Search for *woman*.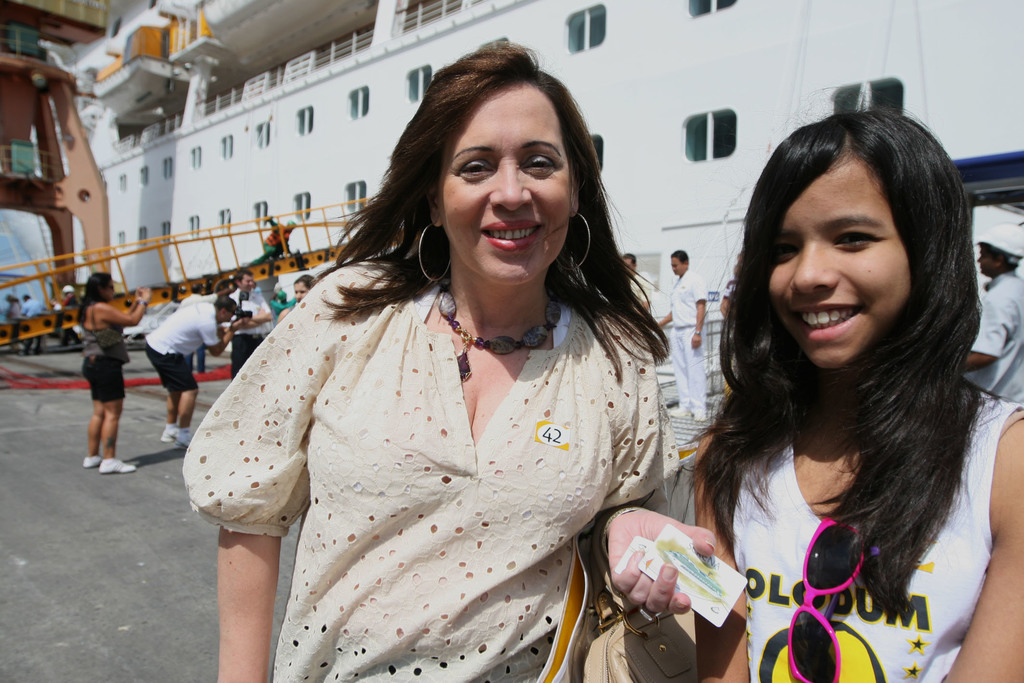
Found at x1=275 y1=275 x2=314 y2=322.
